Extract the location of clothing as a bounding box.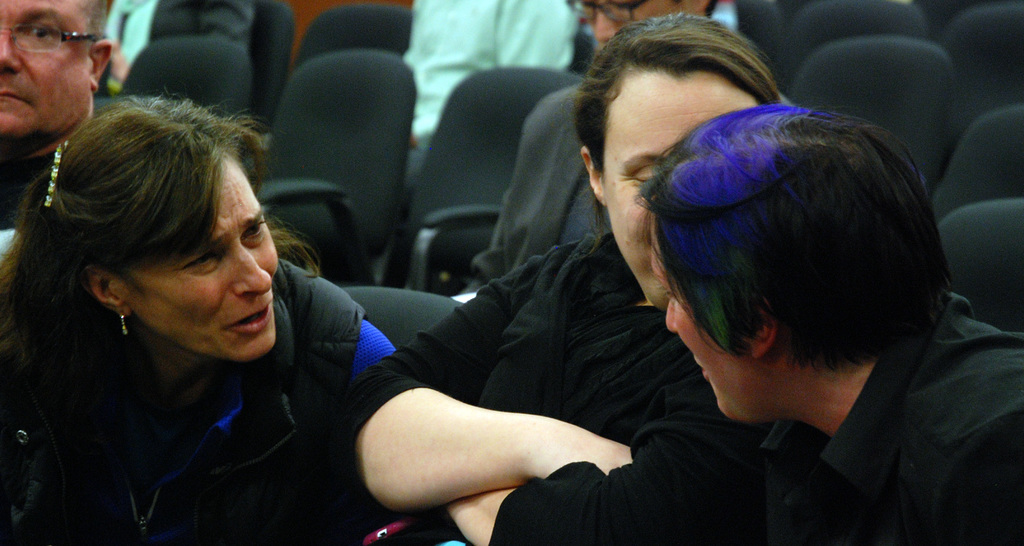
(436,0,820,315).
